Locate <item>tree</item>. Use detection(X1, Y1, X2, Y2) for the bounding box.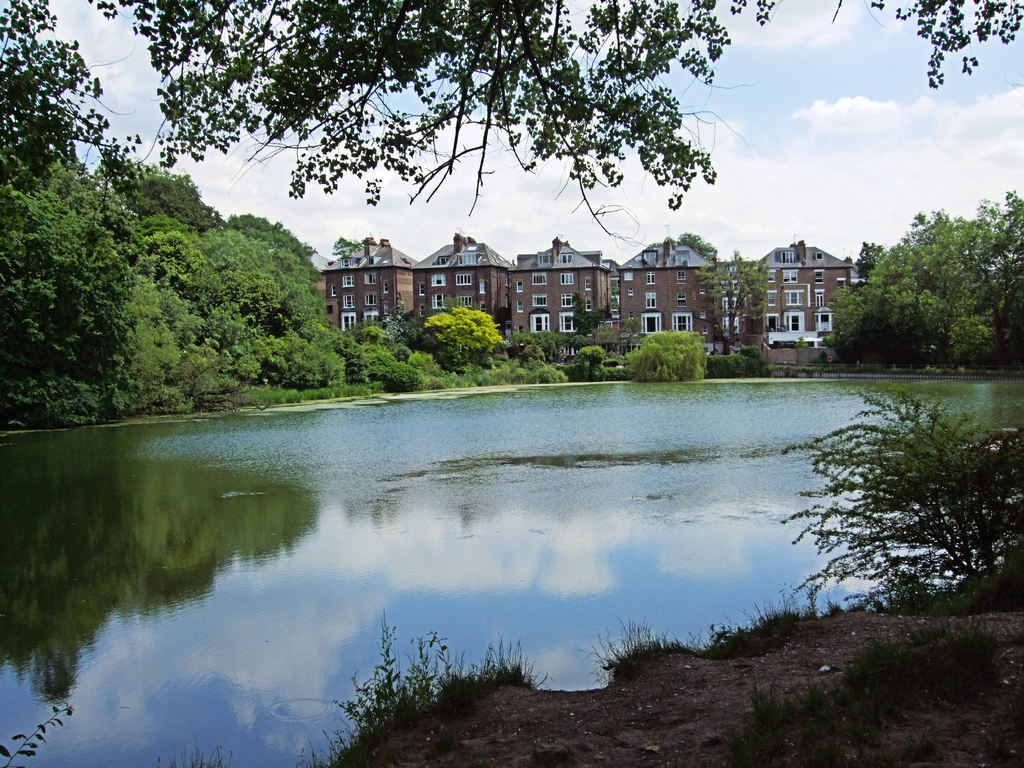
detection(0, 0, 1023, 259).
